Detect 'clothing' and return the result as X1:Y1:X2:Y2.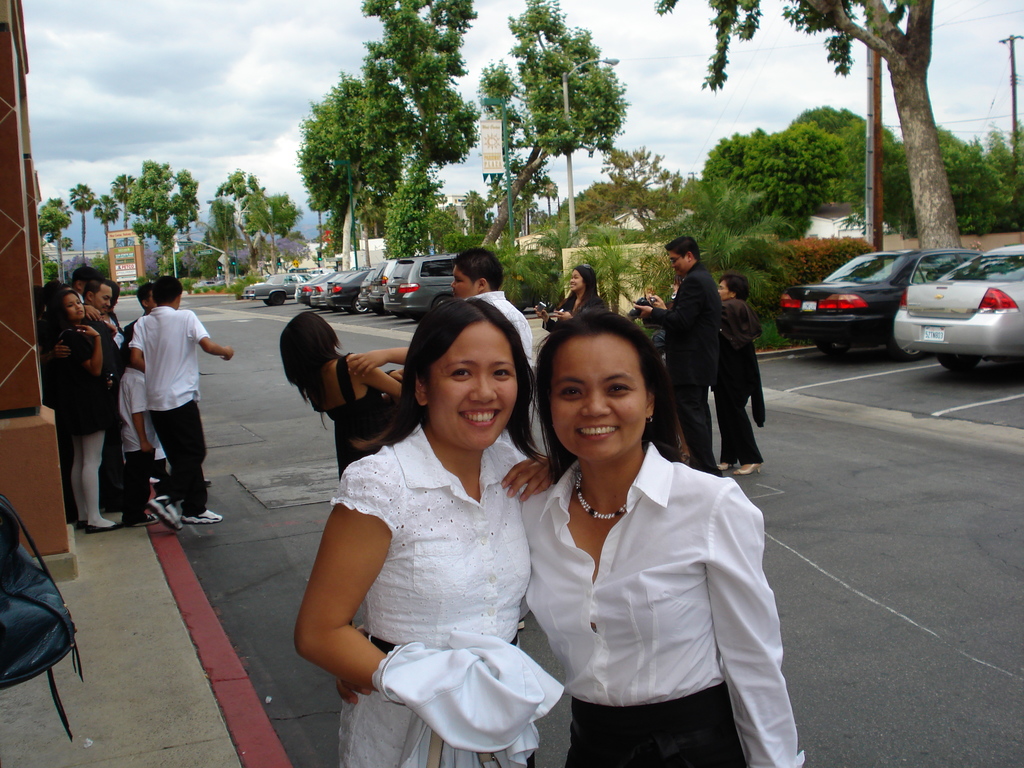
110:365:168:506.
